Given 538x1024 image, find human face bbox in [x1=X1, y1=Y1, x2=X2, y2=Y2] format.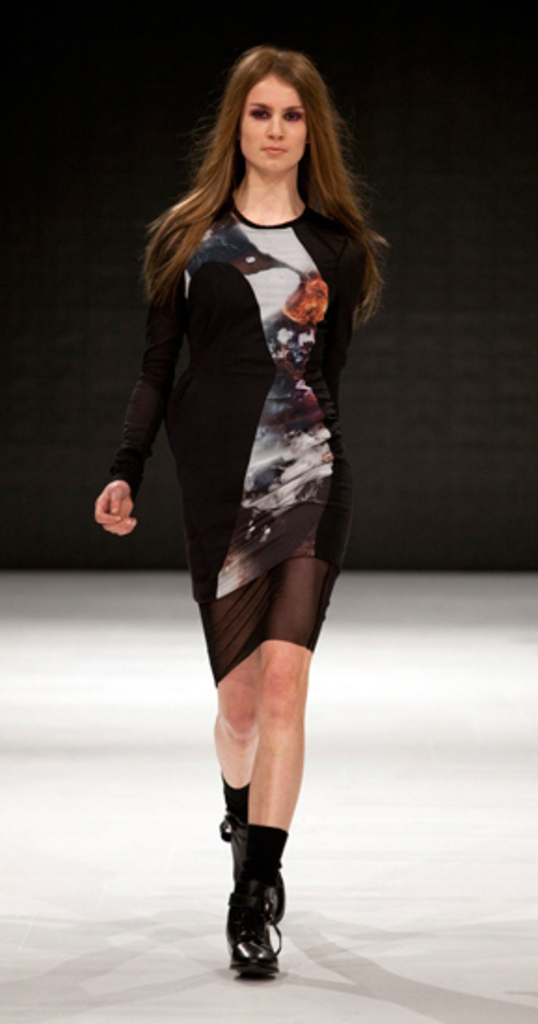
[x1=240, y1=74, x2=307, y2=171].
